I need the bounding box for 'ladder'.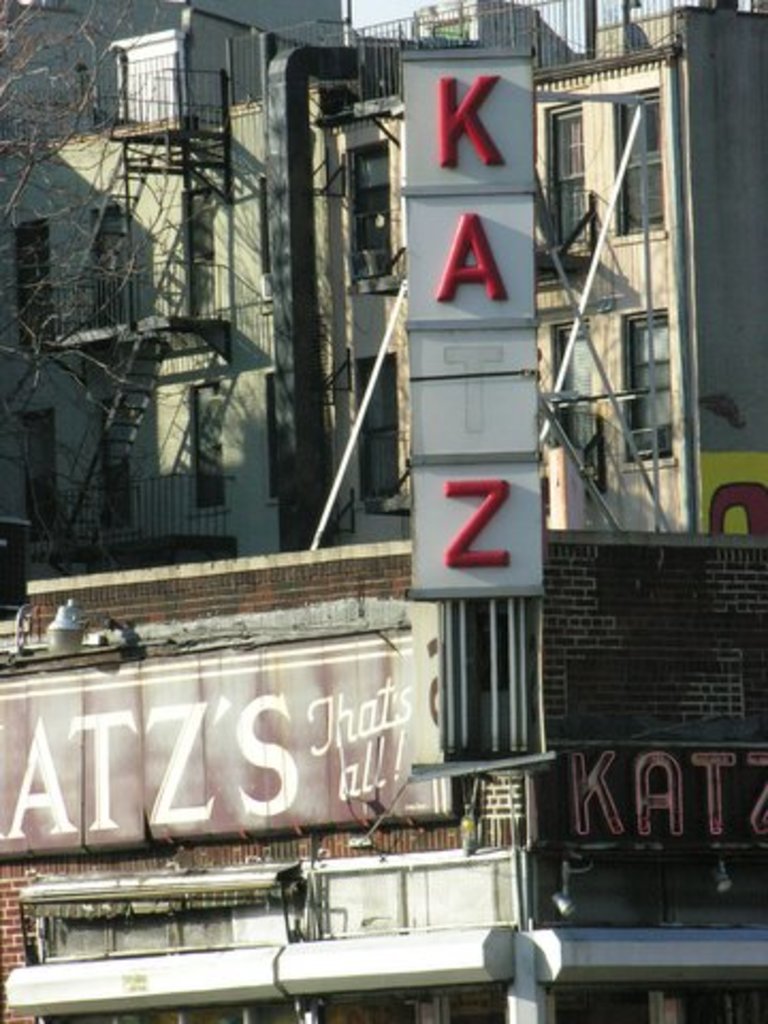
Here it is: bbox=(0, 137, 164, 484).
